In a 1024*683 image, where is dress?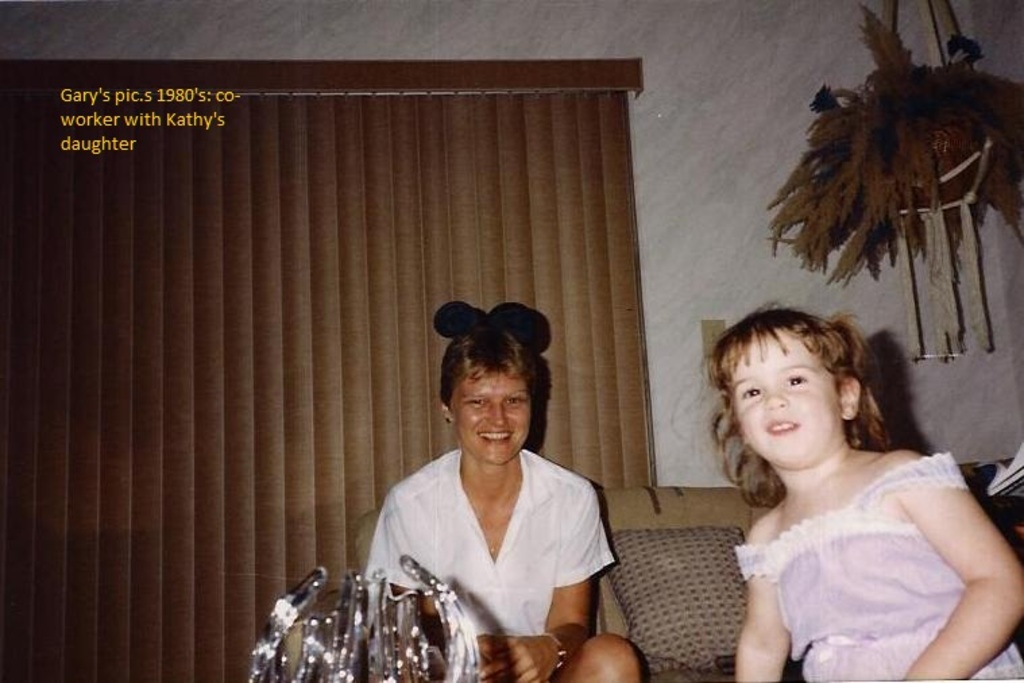
359 447 615 634.
